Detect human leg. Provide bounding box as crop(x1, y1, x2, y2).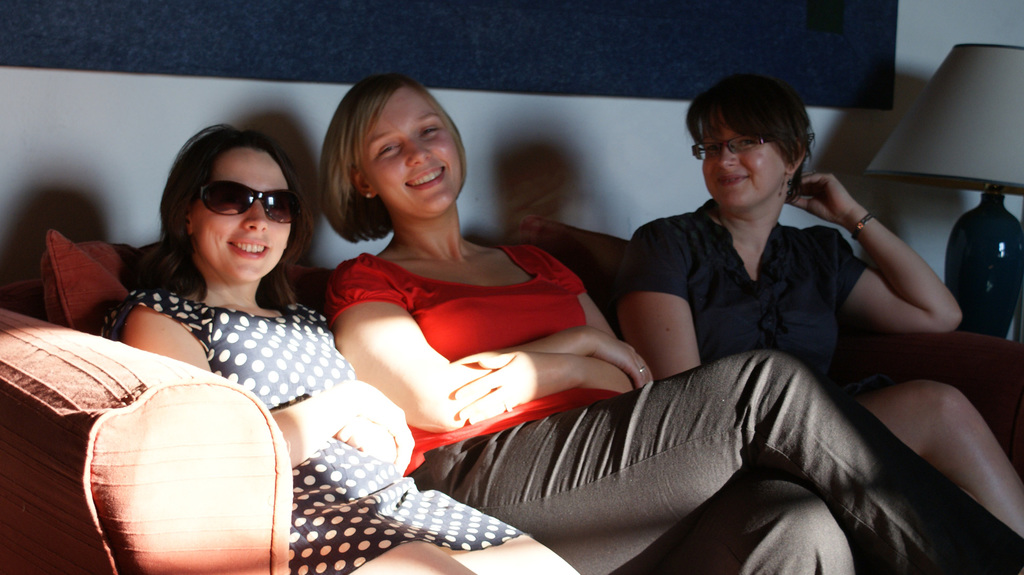
crop(441, 534, 580, 574).
